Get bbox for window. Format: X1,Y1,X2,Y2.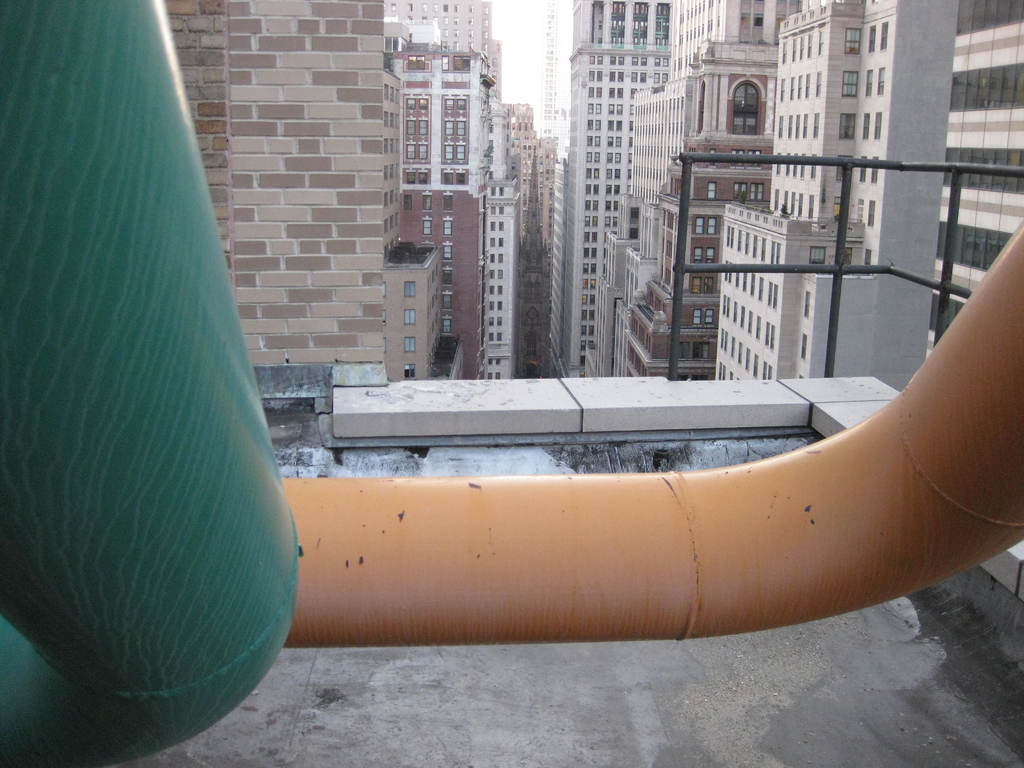
420,172,429,183.
